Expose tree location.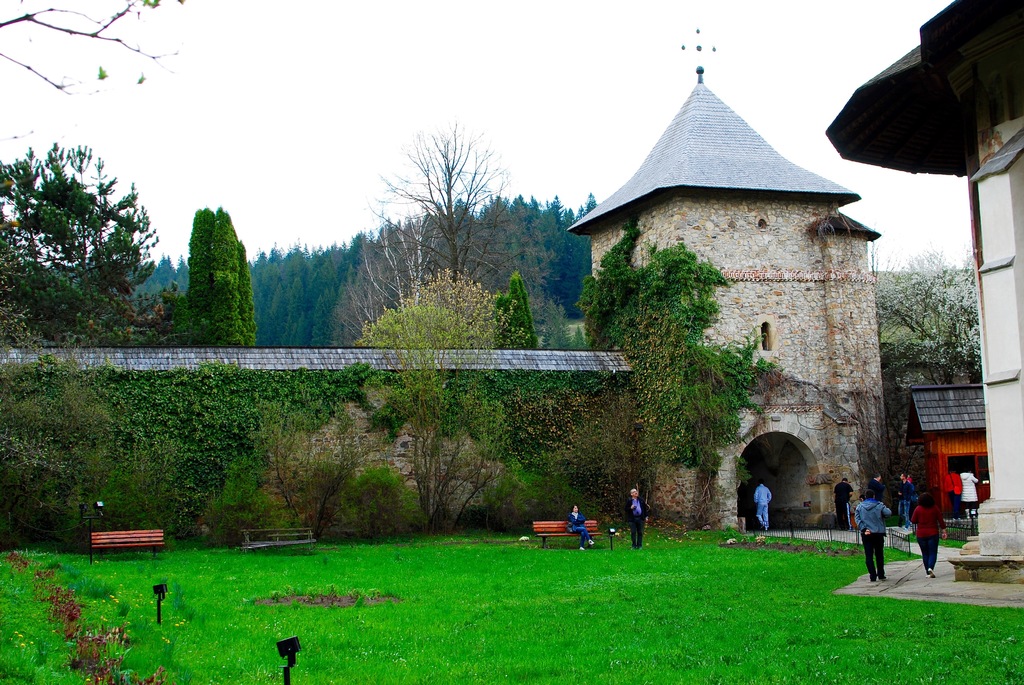
Exposed at Rect(366, 130, 540, 290).
